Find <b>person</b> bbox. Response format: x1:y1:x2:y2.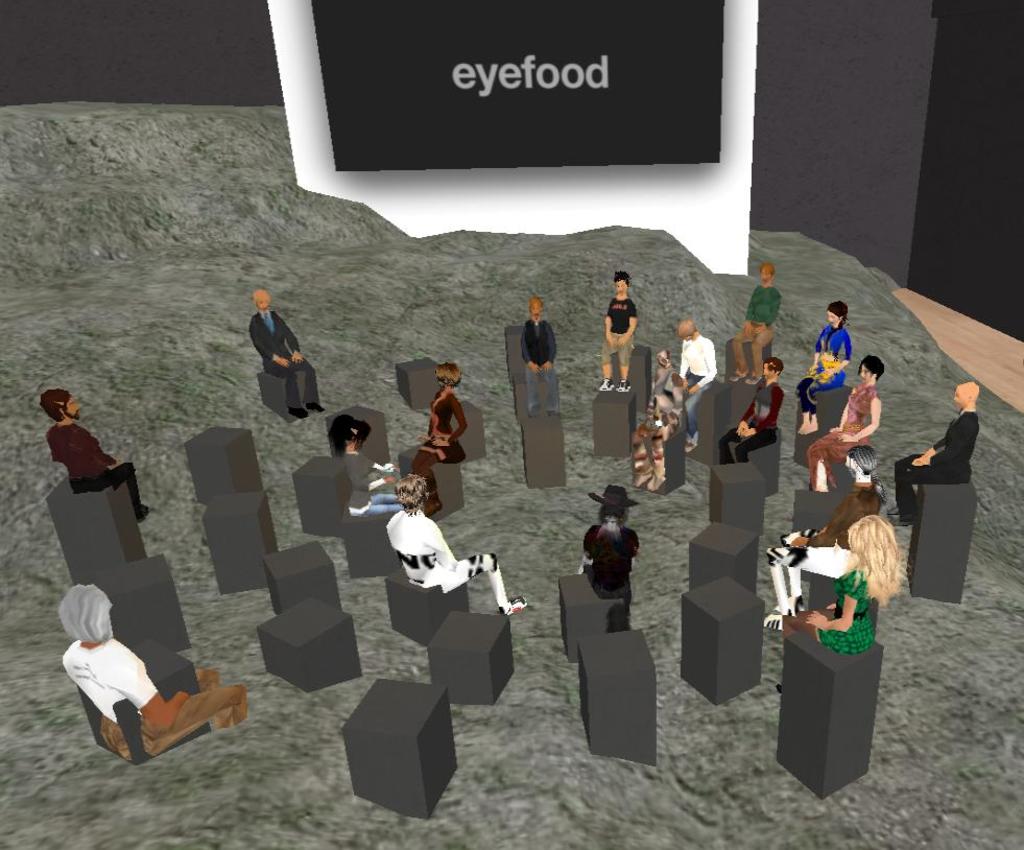
385:472:528:616.
